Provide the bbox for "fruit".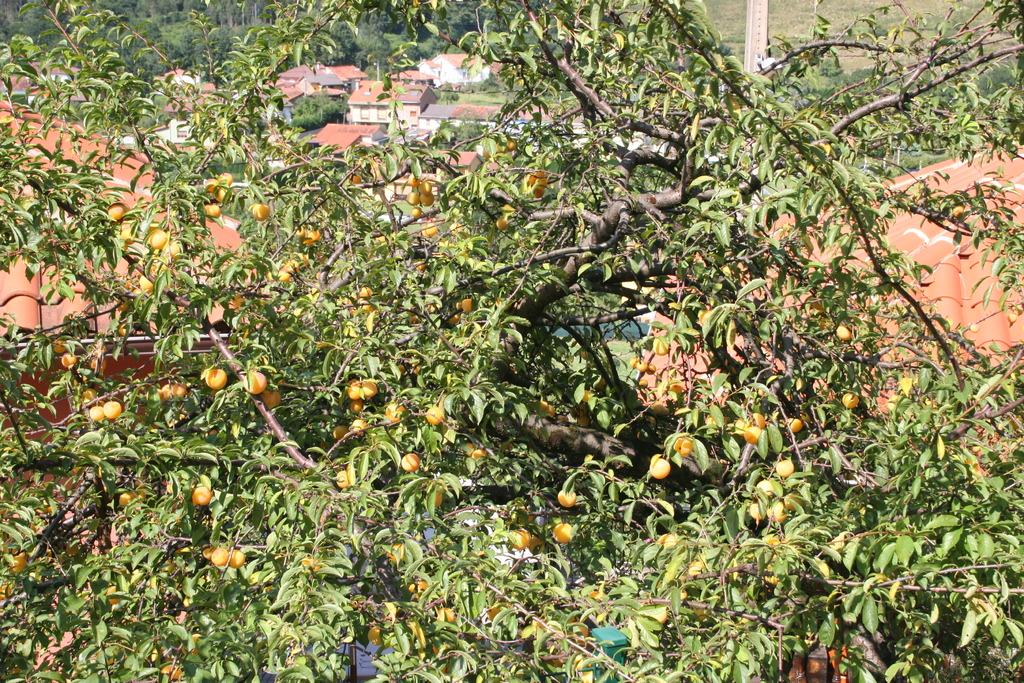
[106,202,127,219].
